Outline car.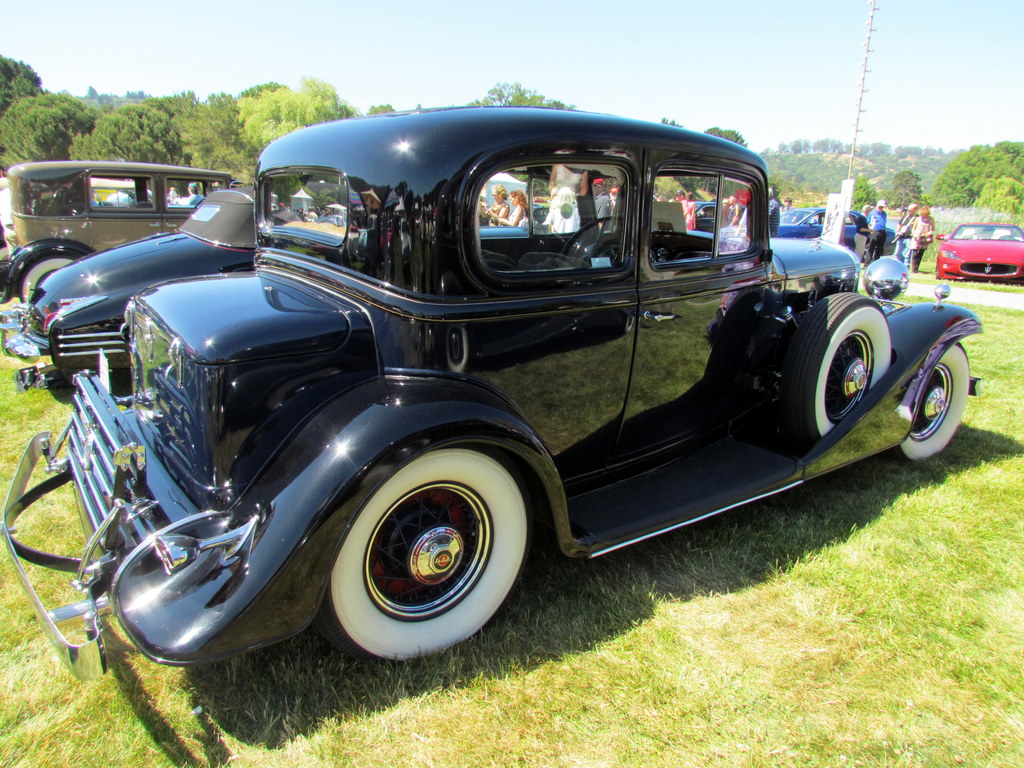
Outline: (33,111,989,674).
